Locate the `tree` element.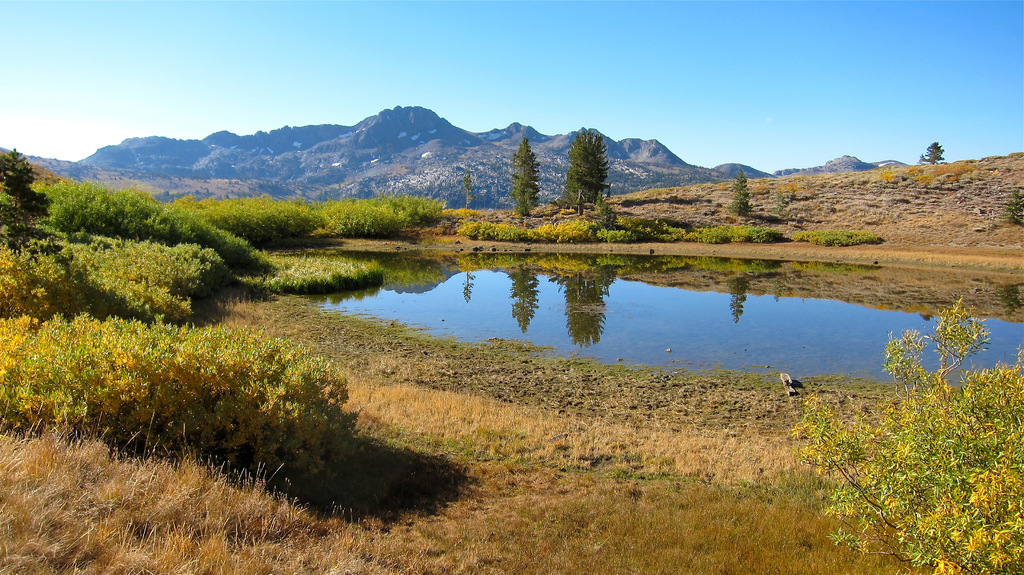
Element bbox: (left=918, top=138, right=947, bottom=165).
